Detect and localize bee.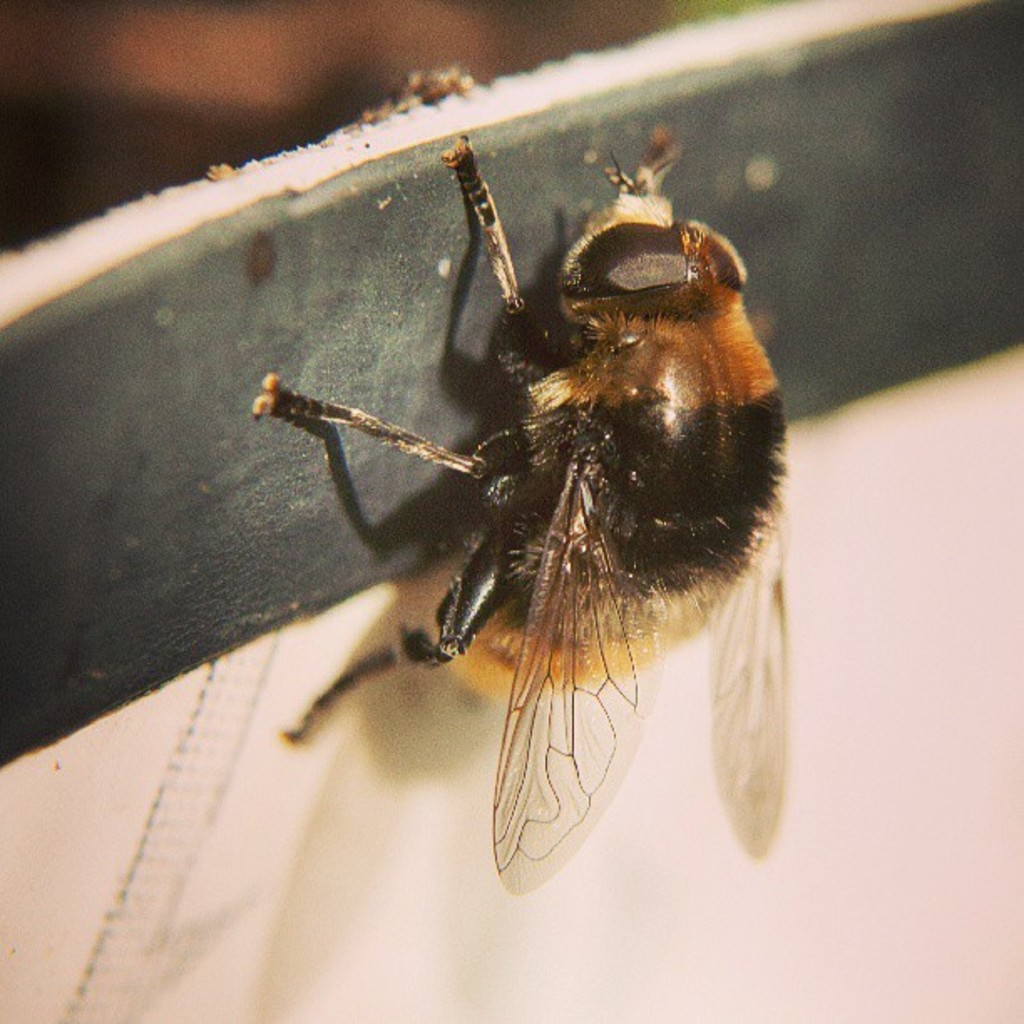
Localized at rect(266, 144, 833, 932).
